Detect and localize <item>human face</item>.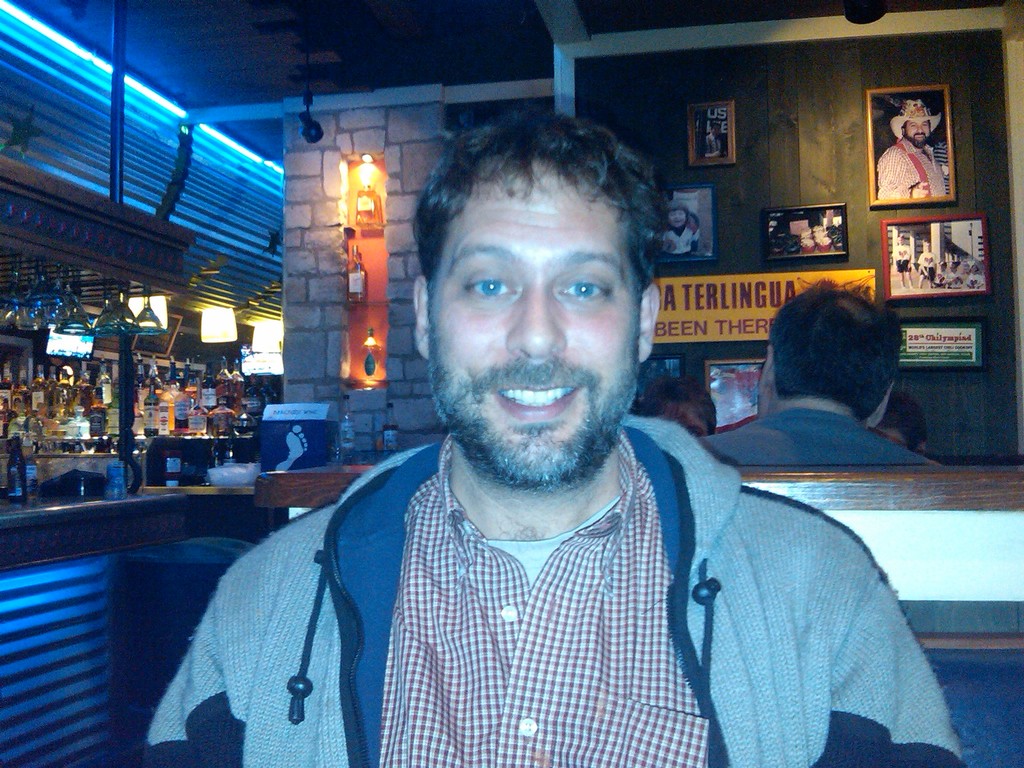
Localized at {"left": 430, "top": 167, "right": 642, "bottom": 479}.
